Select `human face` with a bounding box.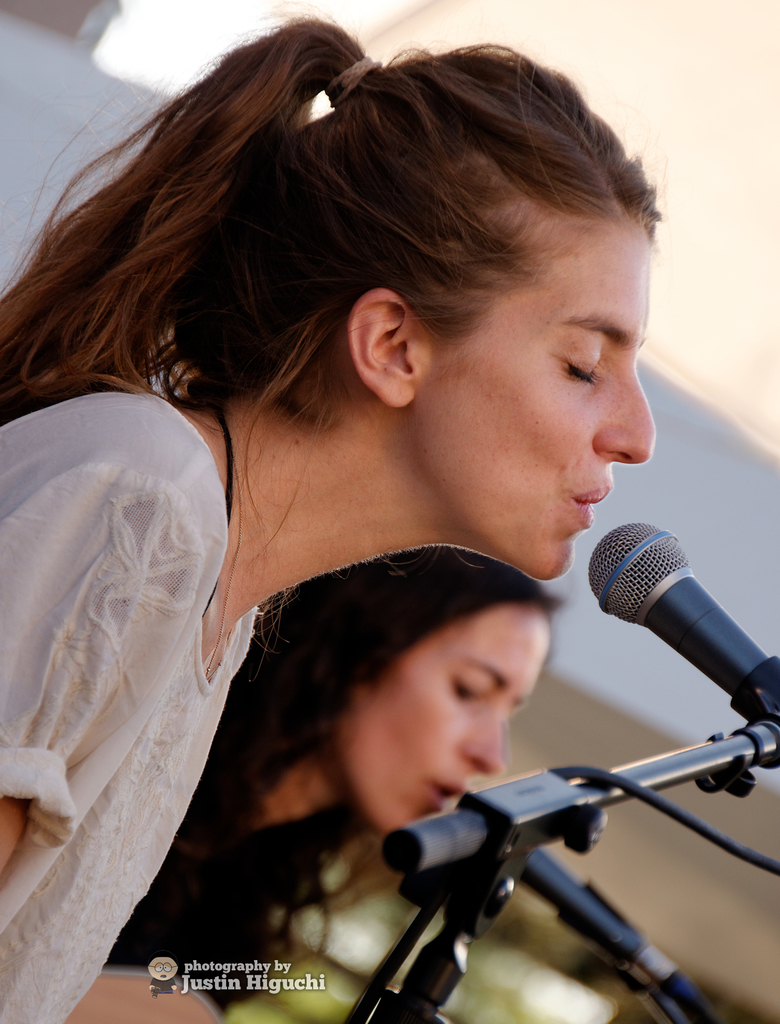
box=[326, 606, 559, 835].
